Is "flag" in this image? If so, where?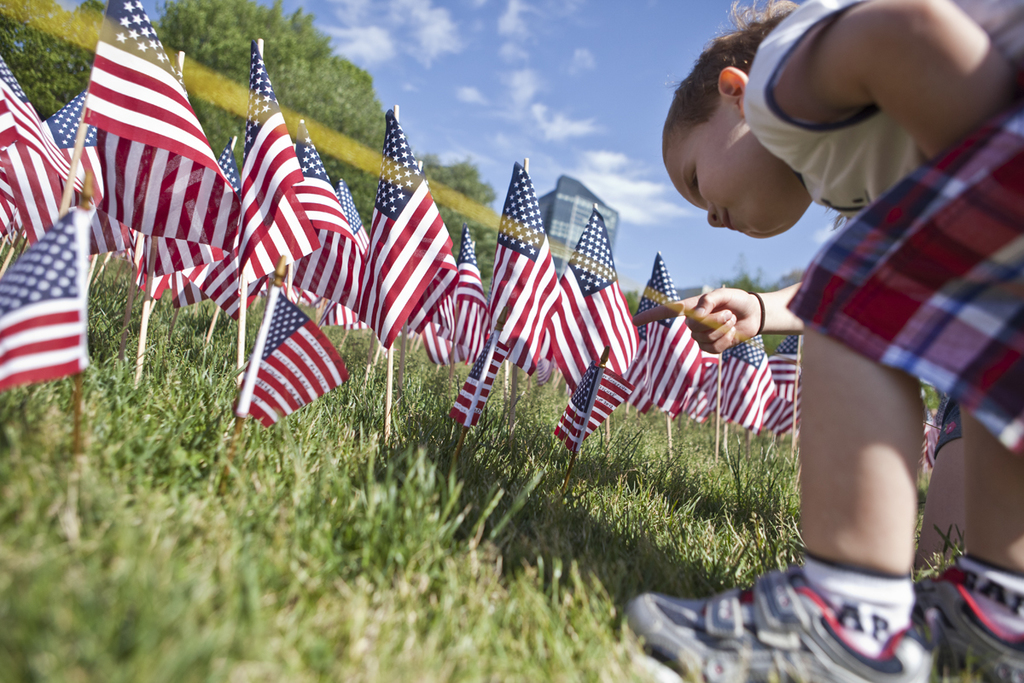
Yes, at crop(158, 253, 266, 325).
